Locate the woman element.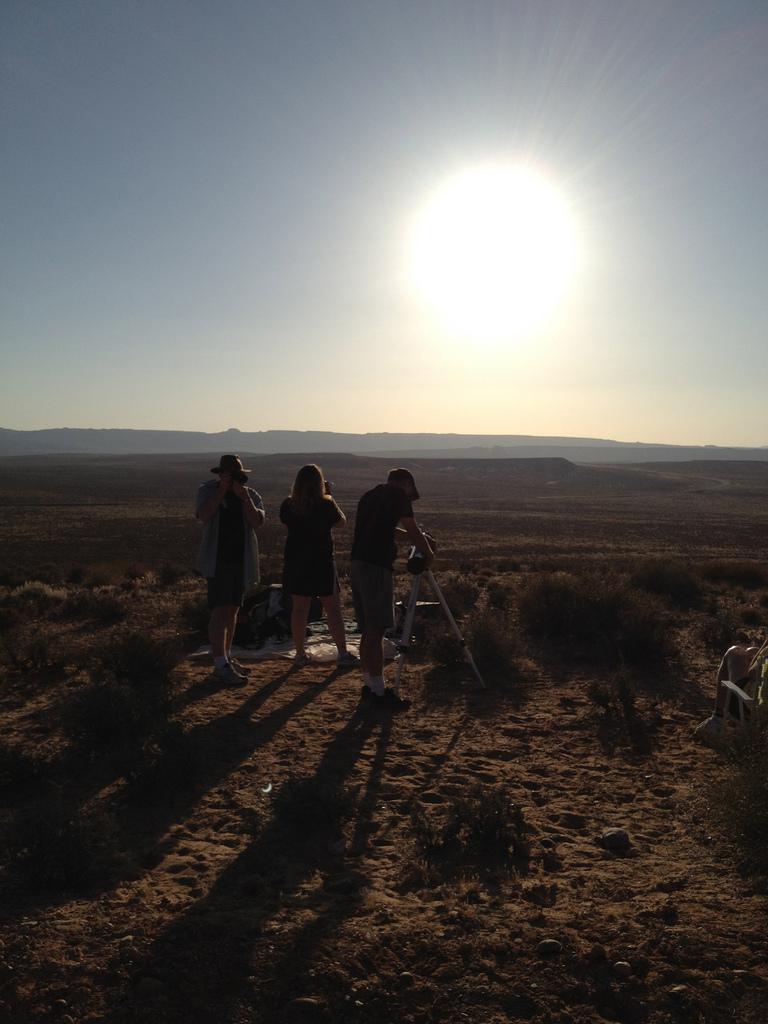
Element bbox: <region>189, 438, 269, 685</region>.
